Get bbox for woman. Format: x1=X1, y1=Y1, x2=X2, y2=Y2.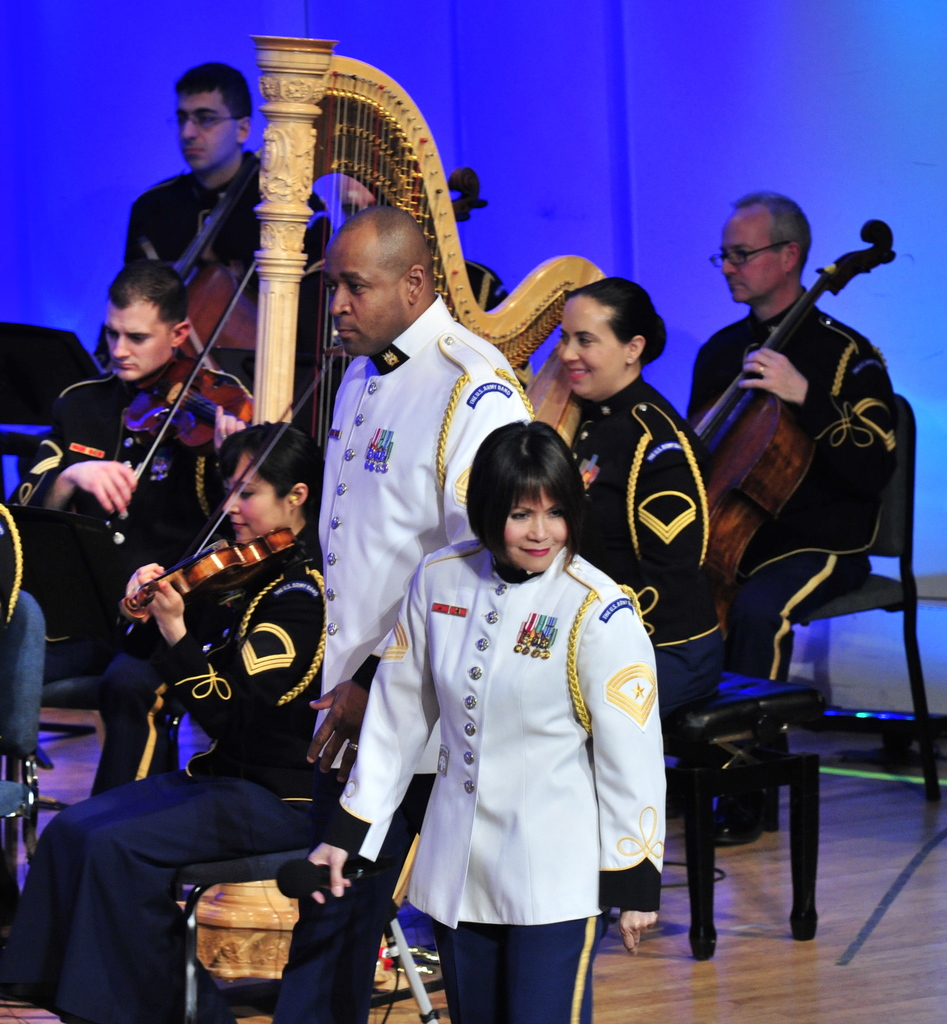
x1=553, y1=275, x2=722, y2=707.
